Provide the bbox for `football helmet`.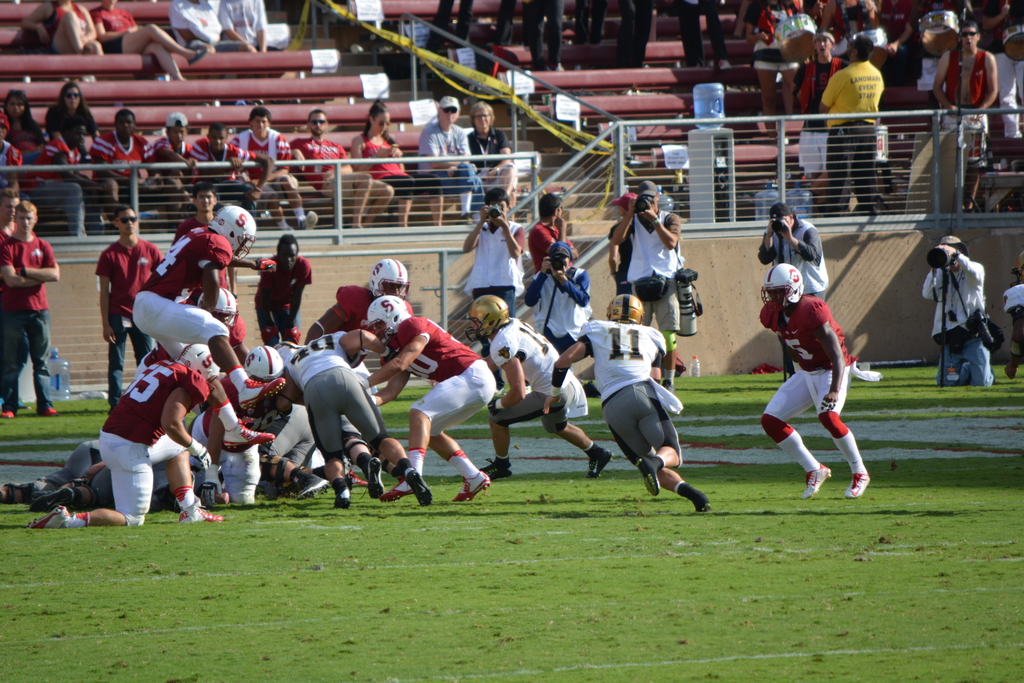
<region>200, 288, 236, 324</region>.
